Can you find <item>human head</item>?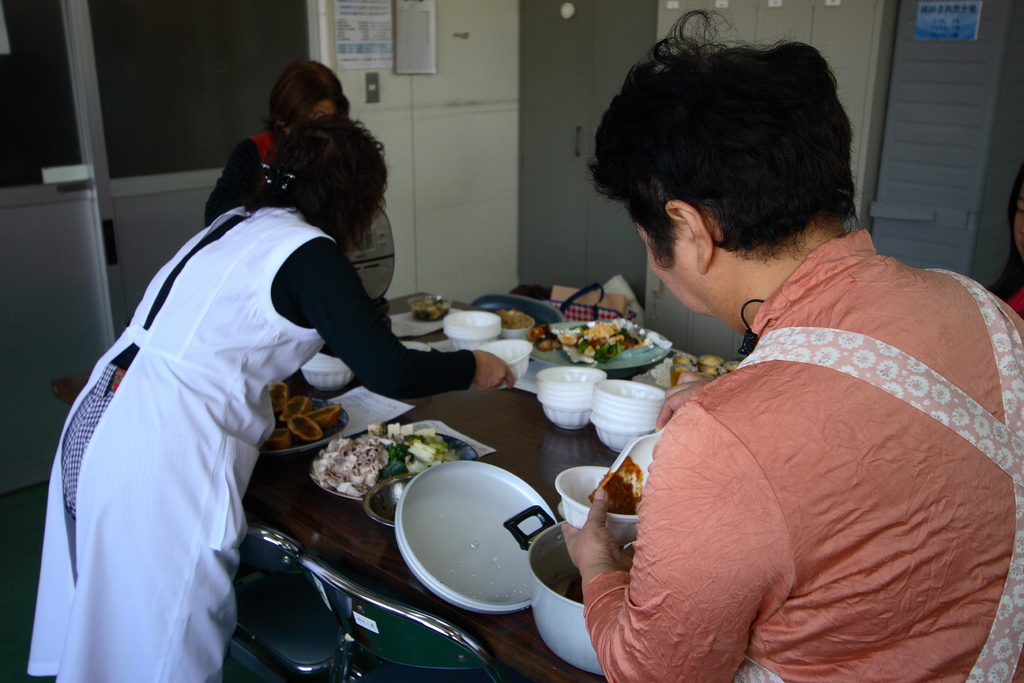
Yes, bounding box: 266,114,391,251.
